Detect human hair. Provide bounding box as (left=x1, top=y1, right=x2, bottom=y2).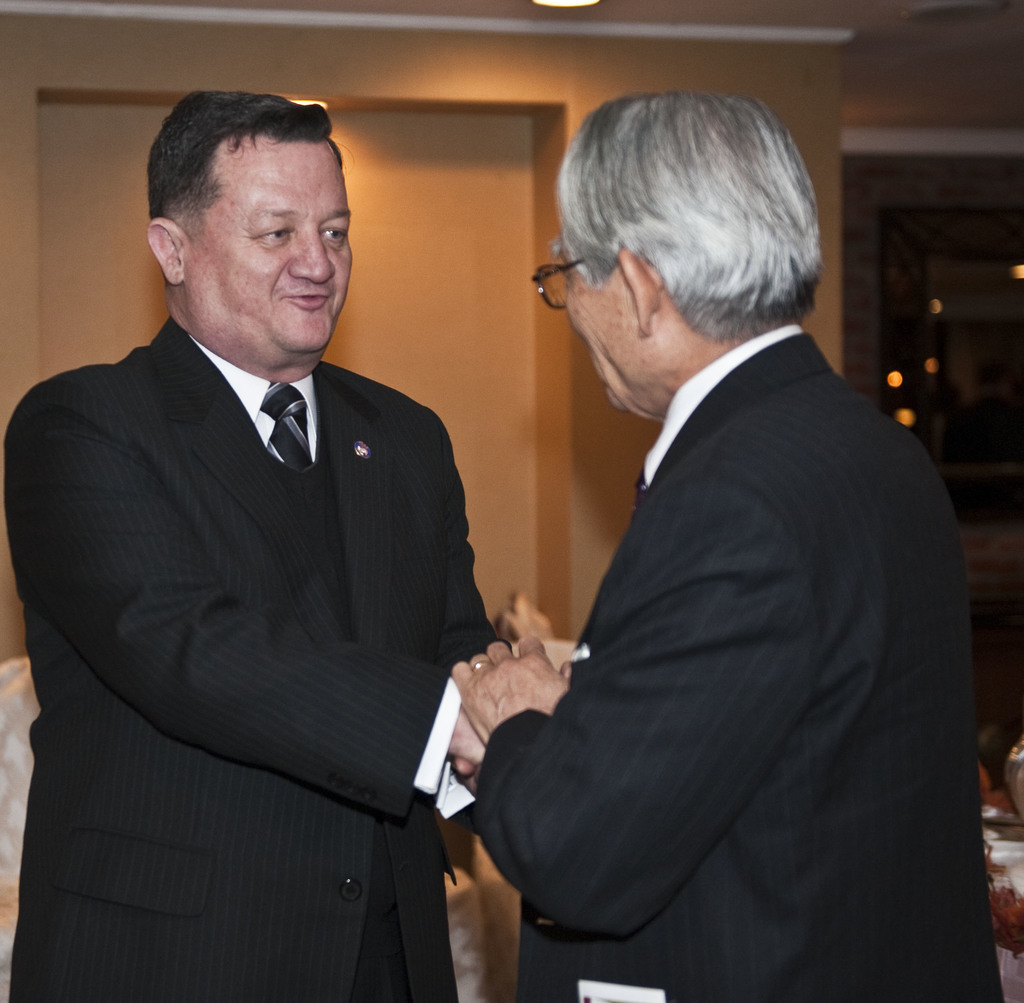
(left=147, top=88, right=339, bottom=230).
